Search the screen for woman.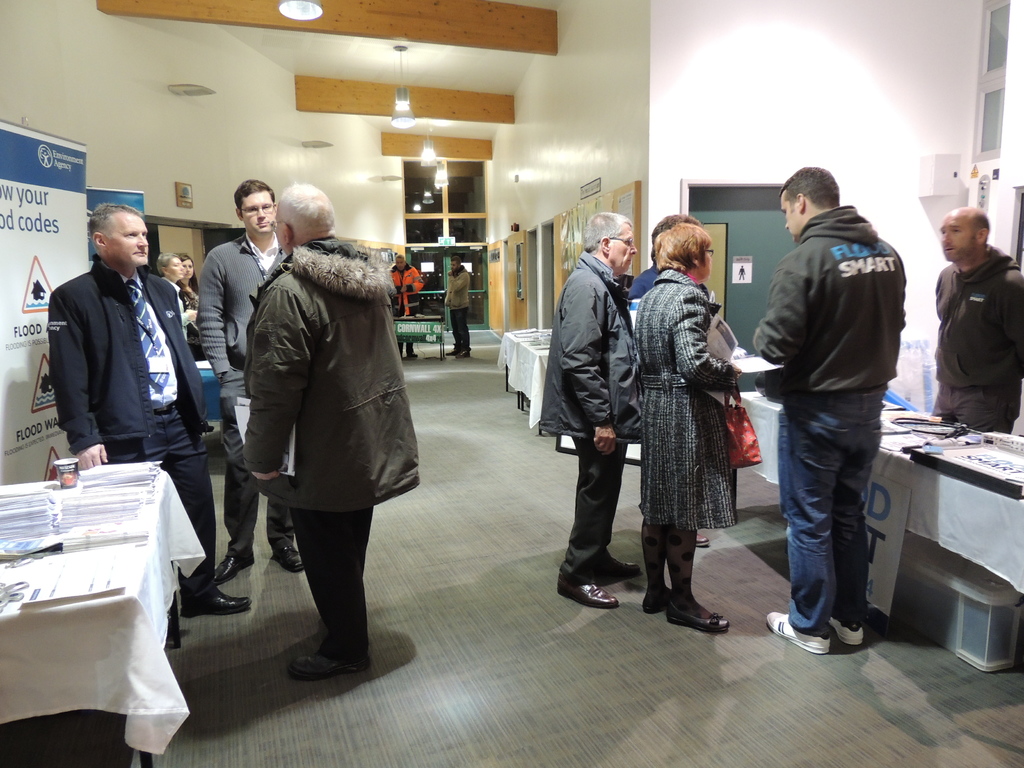
Found at crop(152, 253, 196, 337).
